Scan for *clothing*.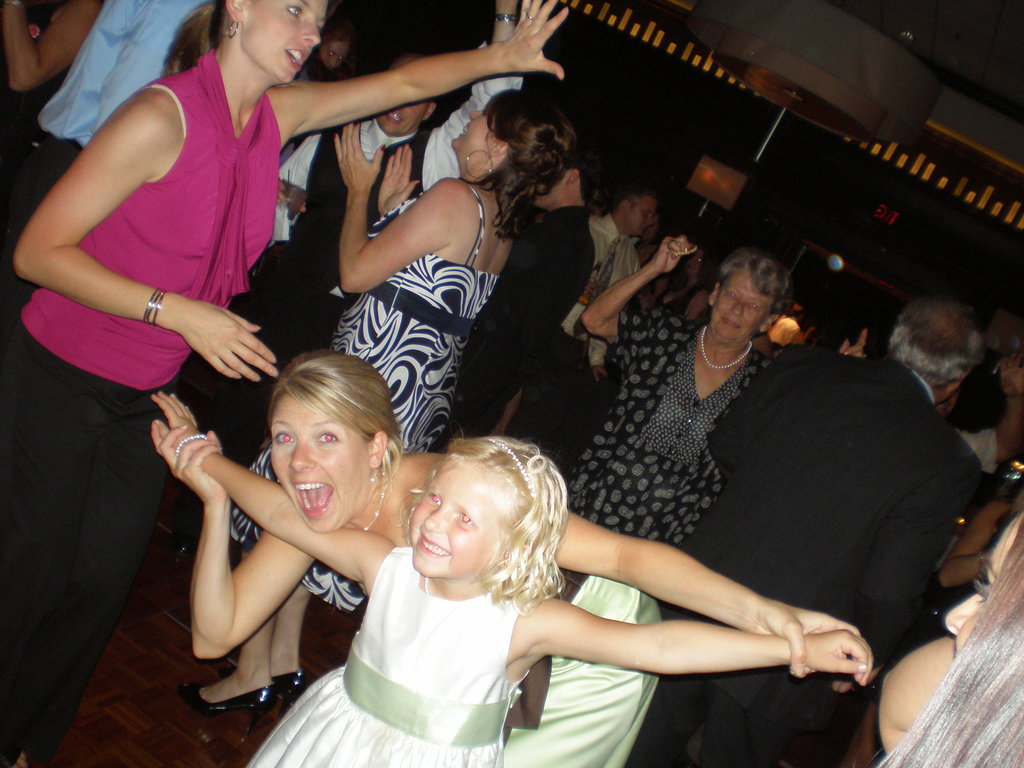
Scan result: (x1=226, y1=180, x2=500, y2=609).
